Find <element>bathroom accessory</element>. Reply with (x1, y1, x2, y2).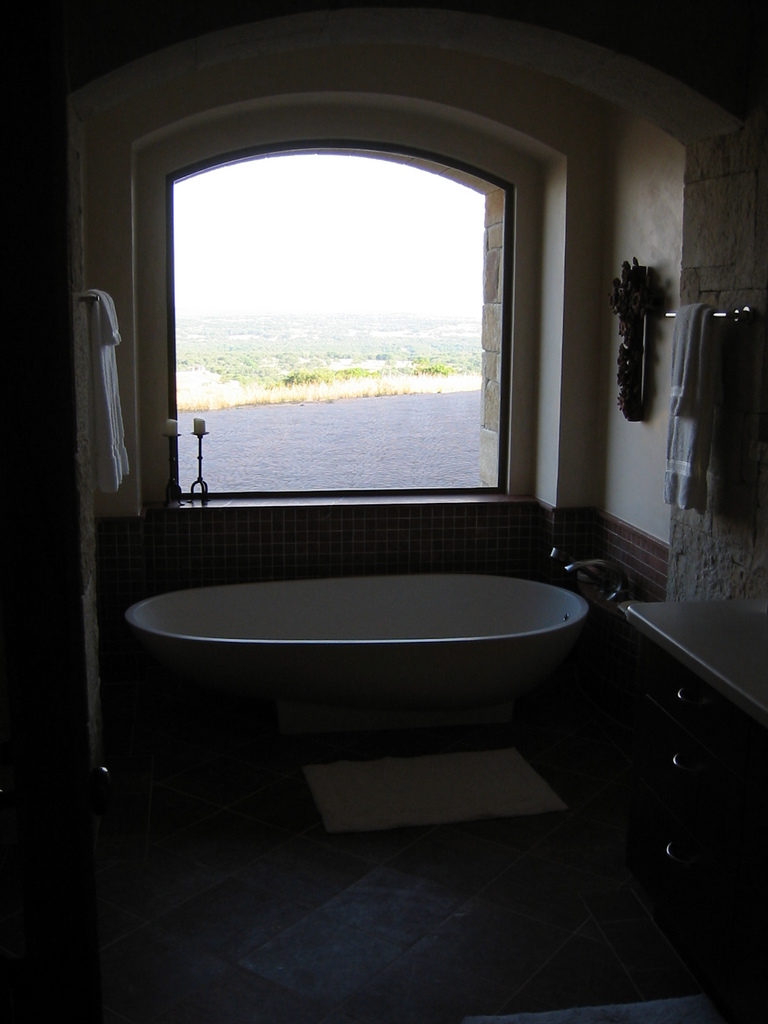
(548, 548, 630, 603).
